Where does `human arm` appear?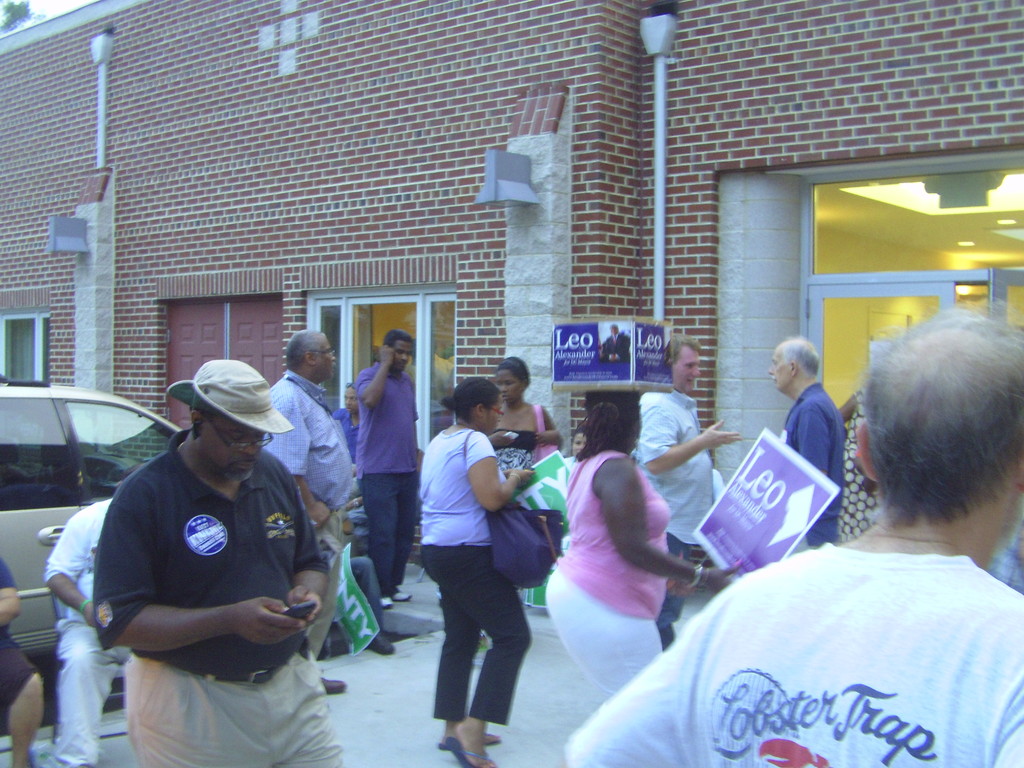
Appears at (789,393,822,474).
